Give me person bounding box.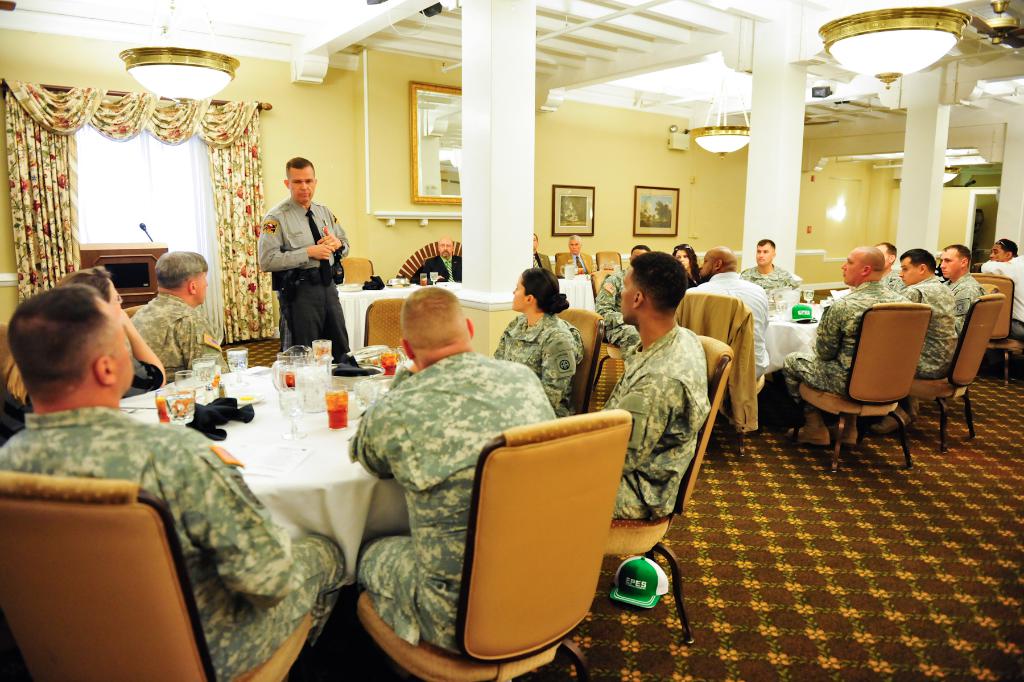
<bbox>741, 238, 805, 312</bbox>.
